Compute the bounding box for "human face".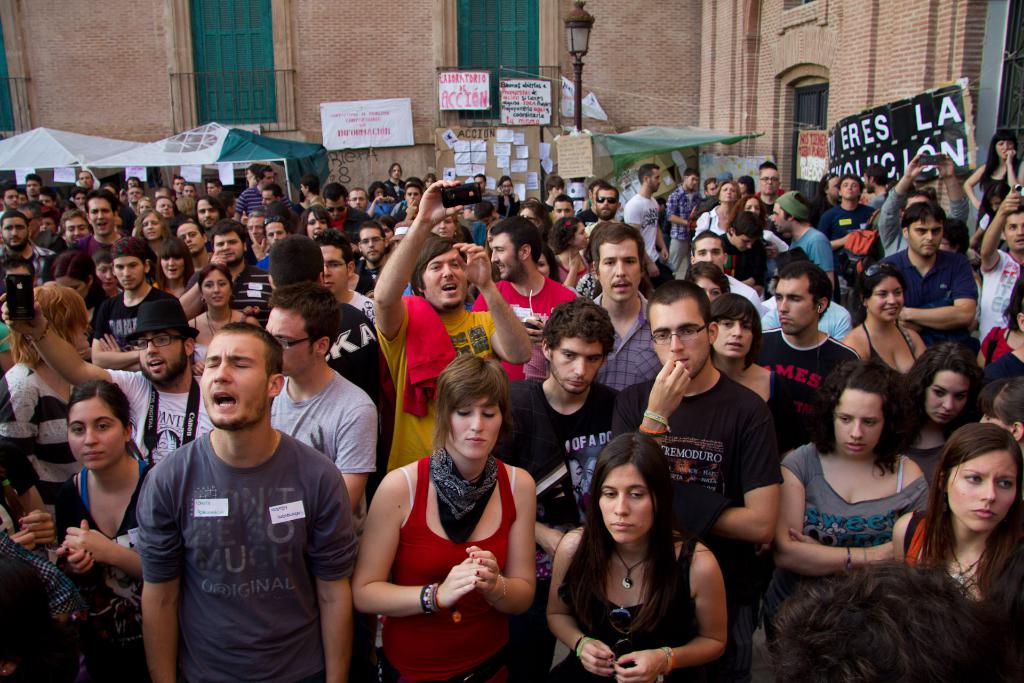
bbox=(2, 190, 17, 211).
